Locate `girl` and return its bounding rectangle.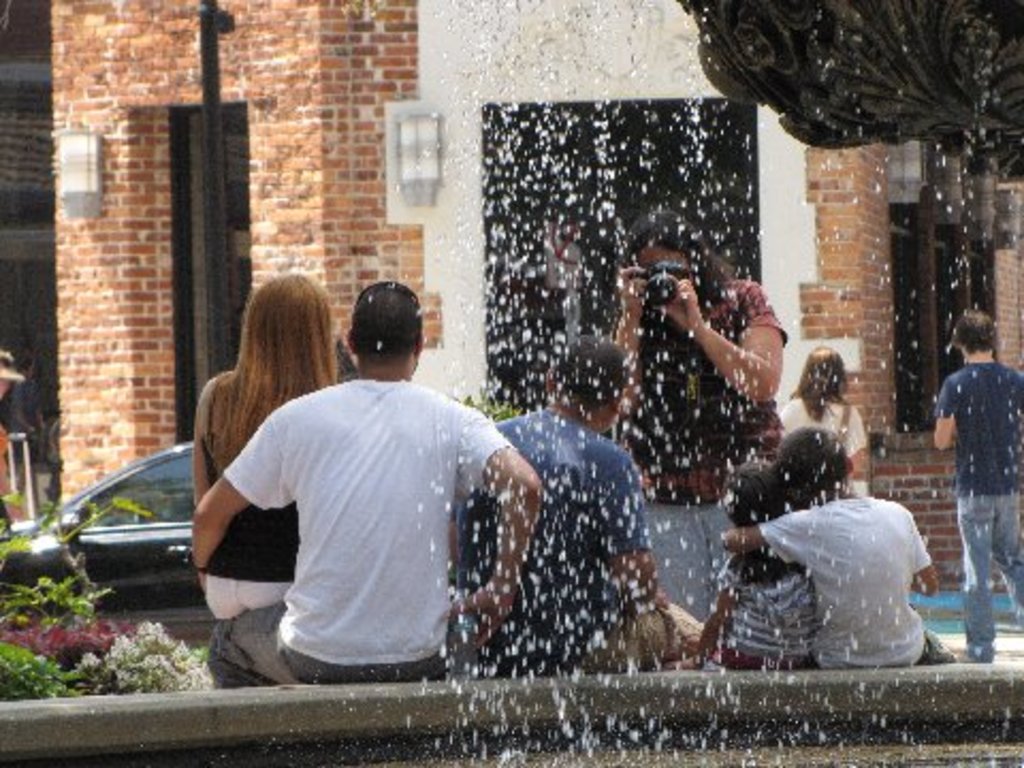
bbox(766, 341, 870, 493).
